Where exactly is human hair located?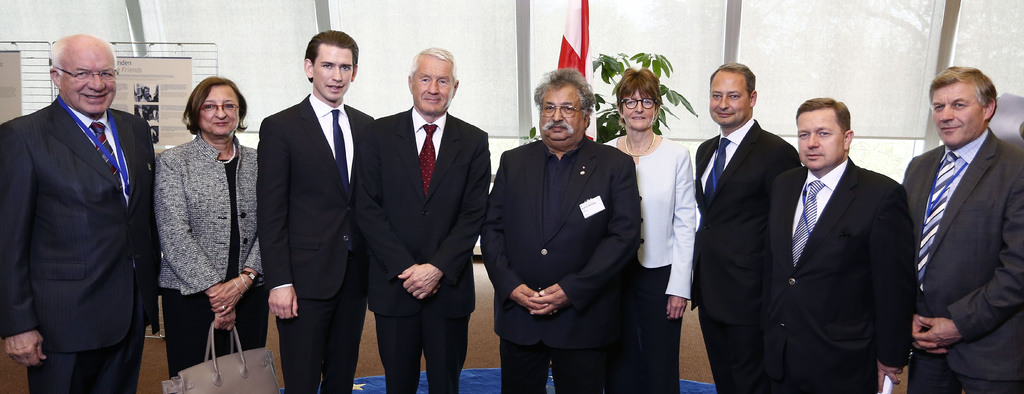
Its bounding box is BBox(795, 95, 850, 138).
